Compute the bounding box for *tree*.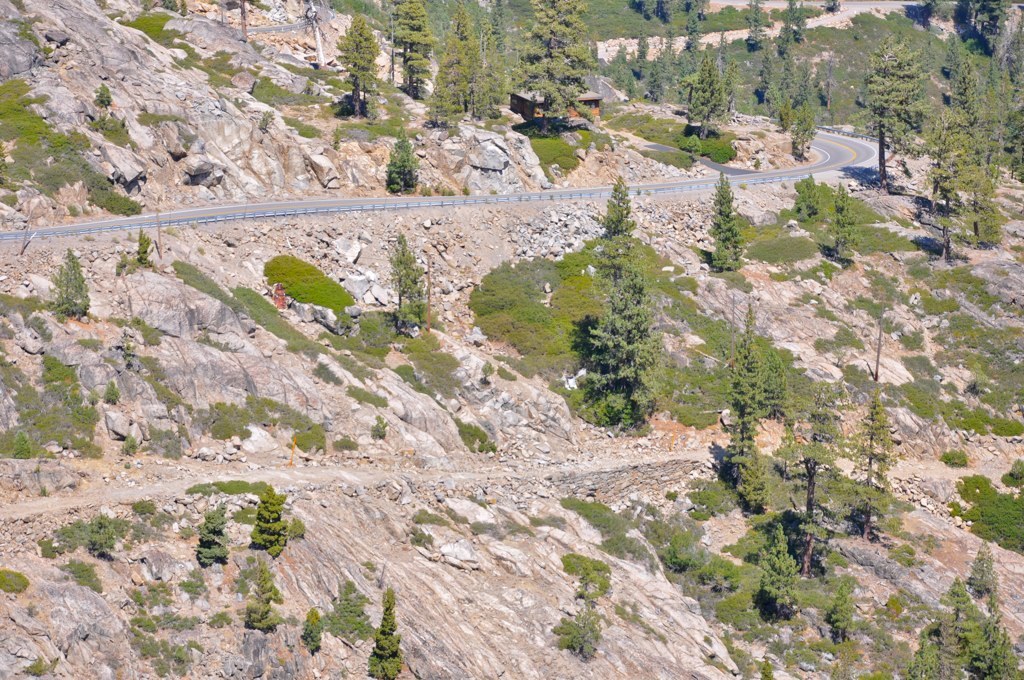
locate(55, 249, 91, 325).
